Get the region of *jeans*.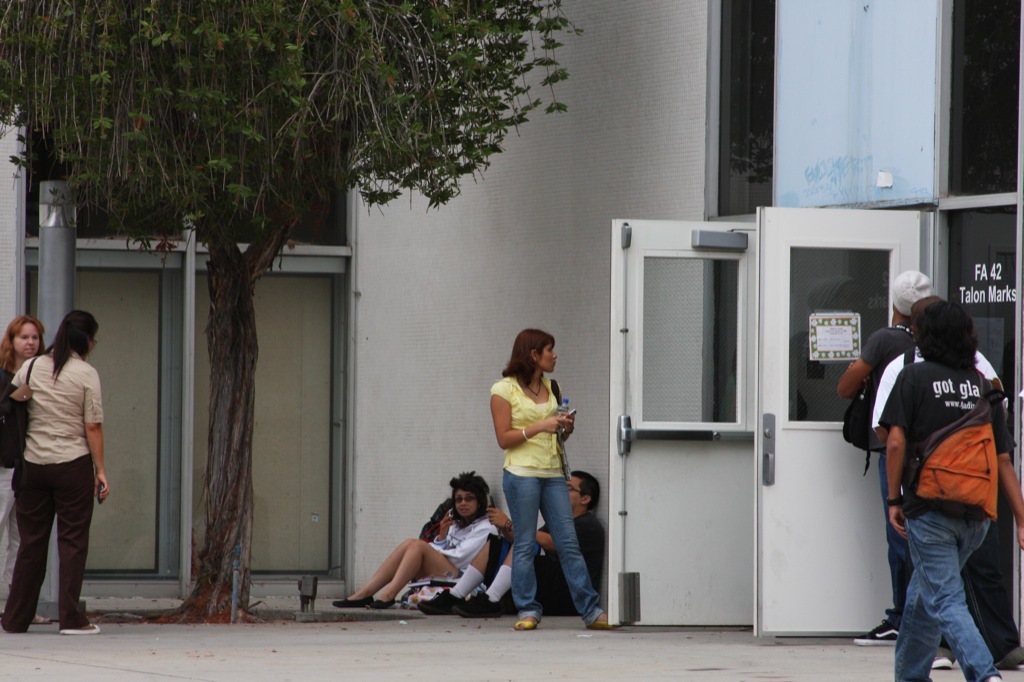
(875, 453, 910, 608).
